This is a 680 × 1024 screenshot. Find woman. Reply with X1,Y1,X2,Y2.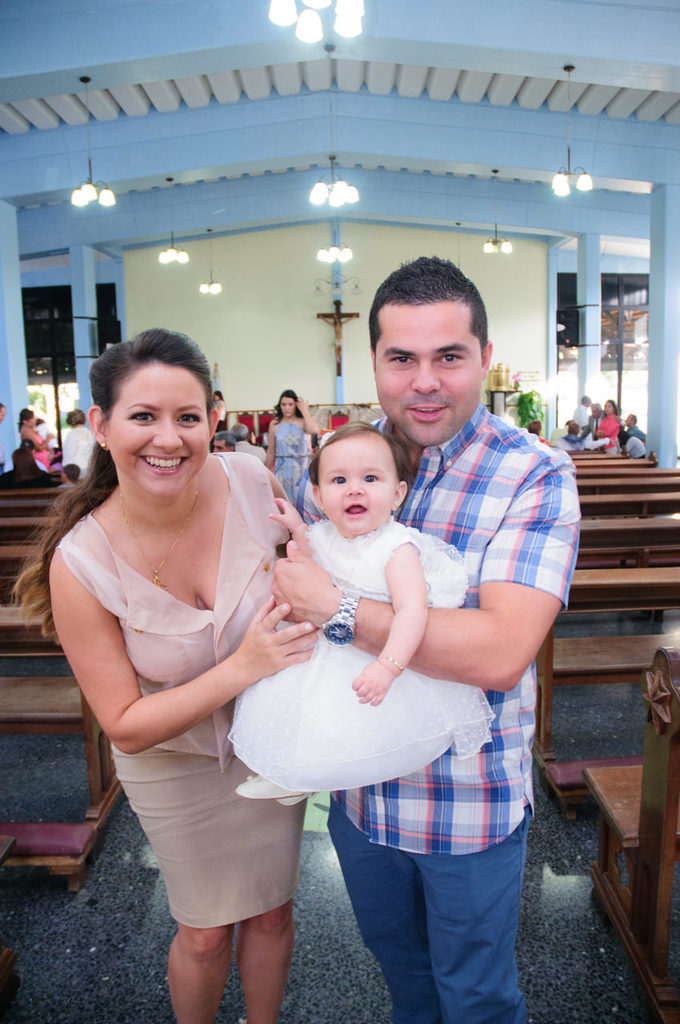
524,422,550,446.
